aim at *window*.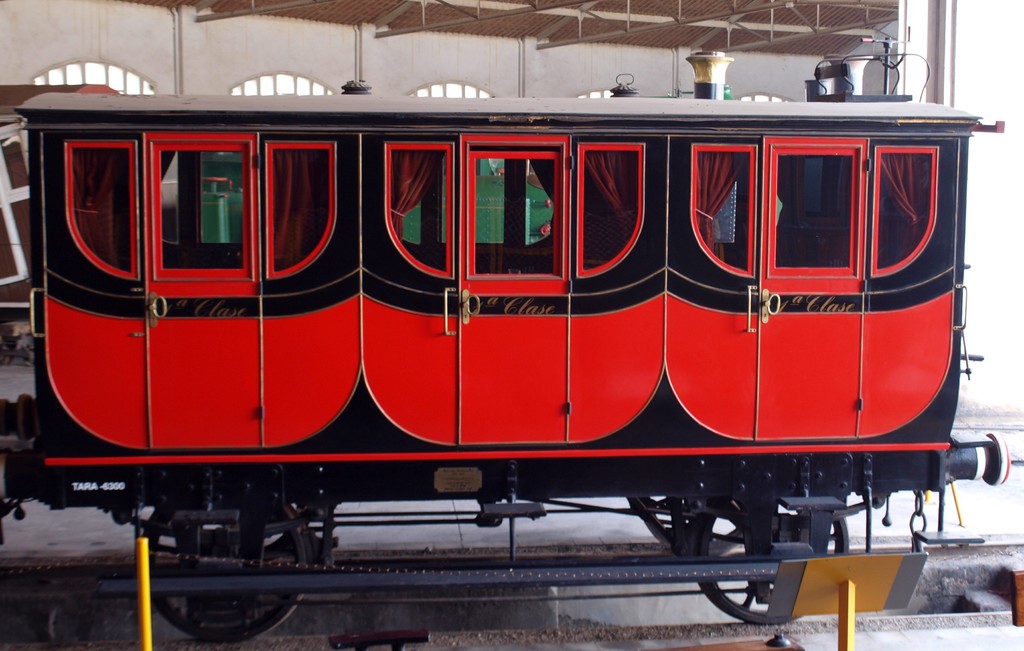
Aimed at 573/90/611/99.
